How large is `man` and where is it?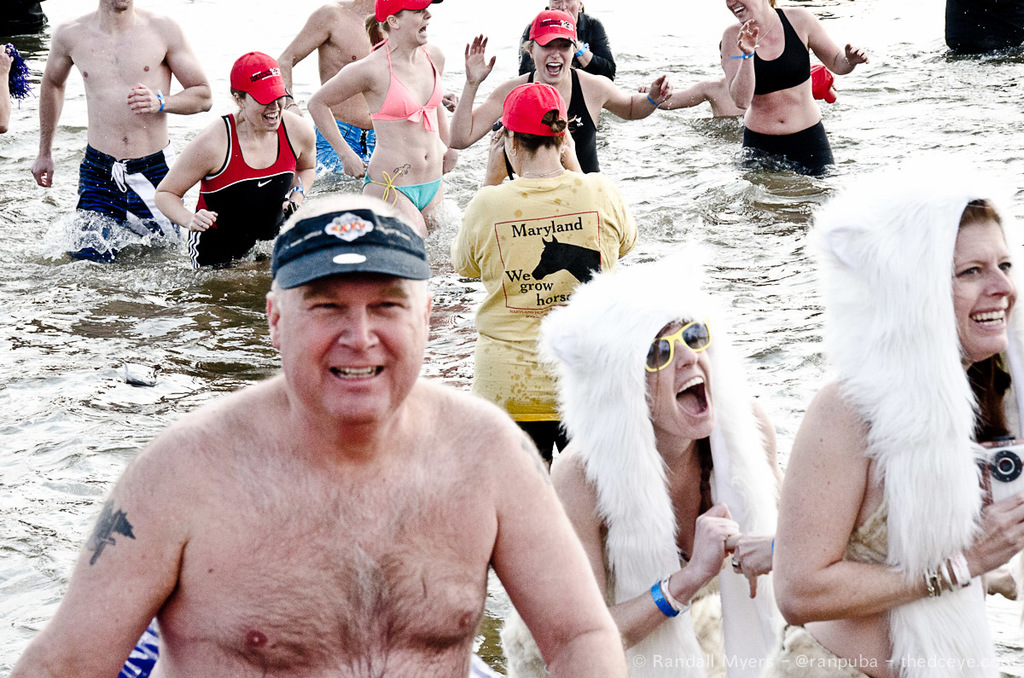
Bounding box: <region>33, 0, 212, 264</region>.
